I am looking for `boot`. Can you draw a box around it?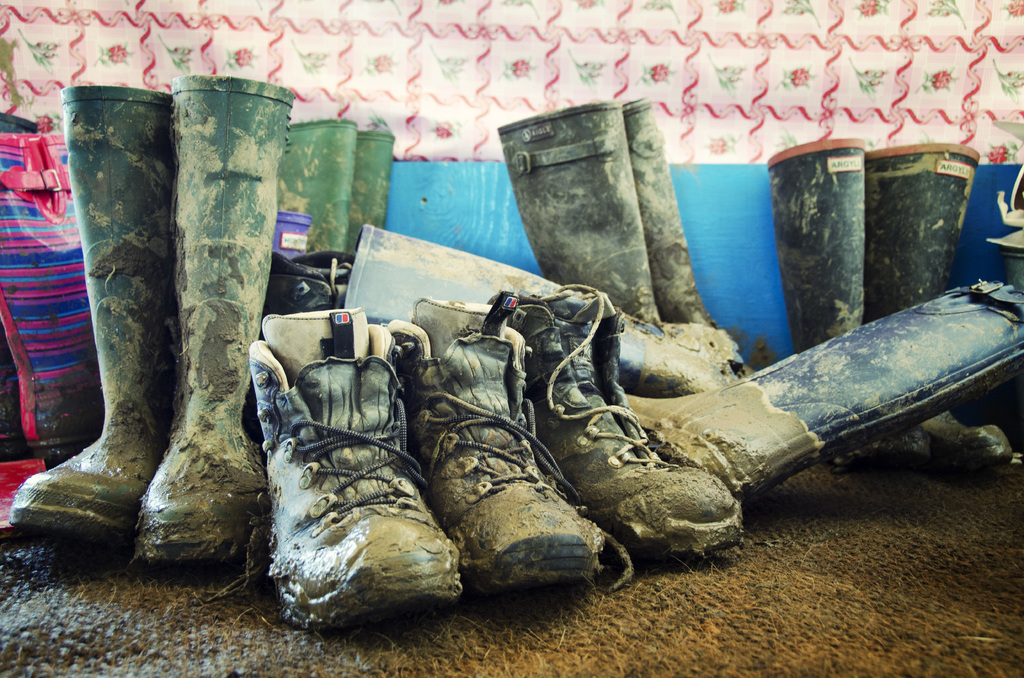
Sure, the bounding box is Rect(616, 274, 1023, 506).
